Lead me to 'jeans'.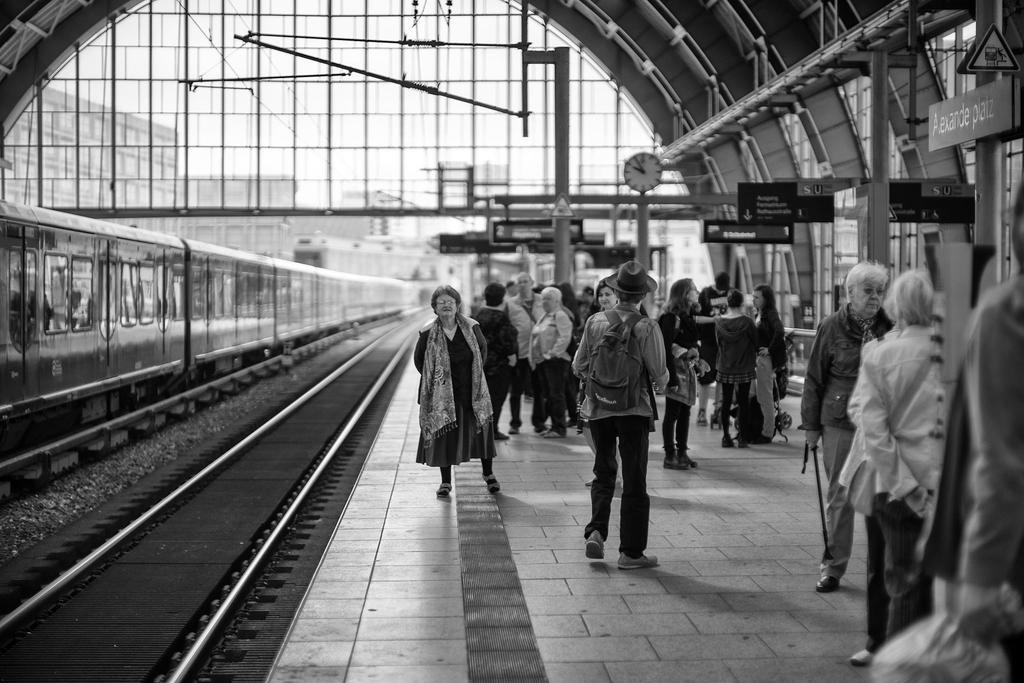
Lead to locate(566, 299, 668, 417).
